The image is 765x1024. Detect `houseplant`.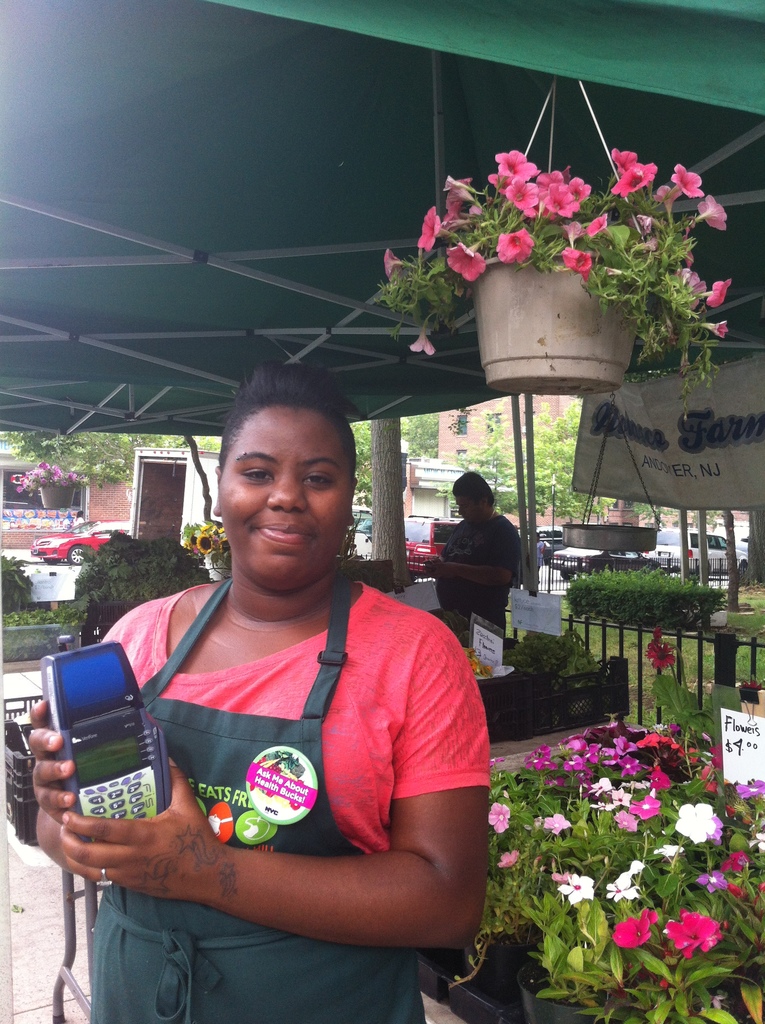
Detection: (x1=456, y1=715, x2=764, y2=1023).
